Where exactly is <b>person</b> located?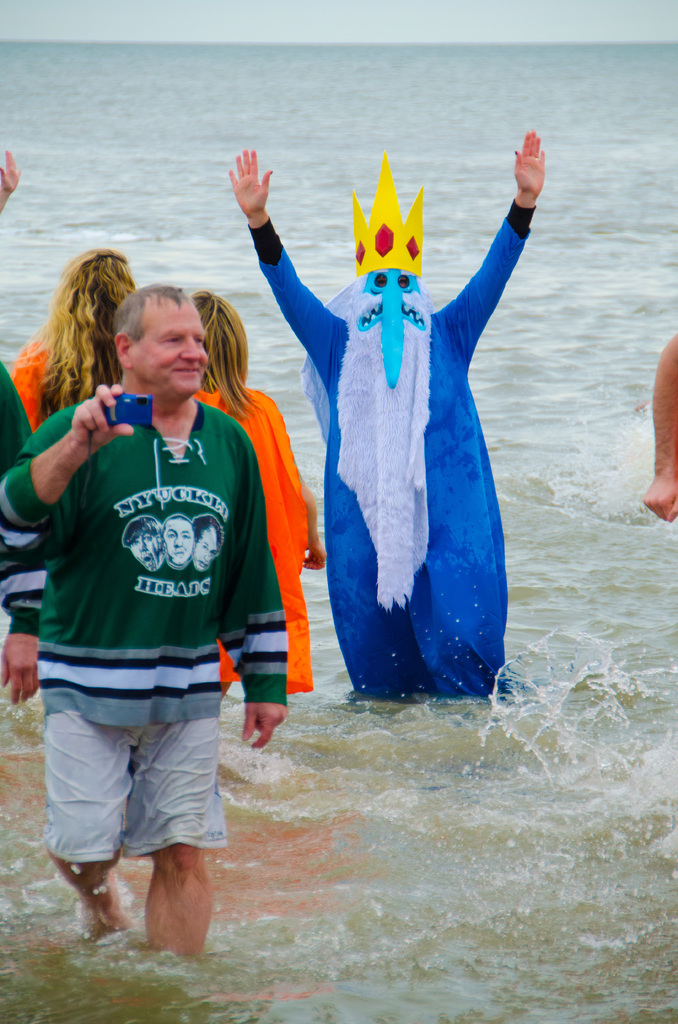
Its bounding box is {"left": 10, "top": 249, "right": 134, "bottom": 431}.
